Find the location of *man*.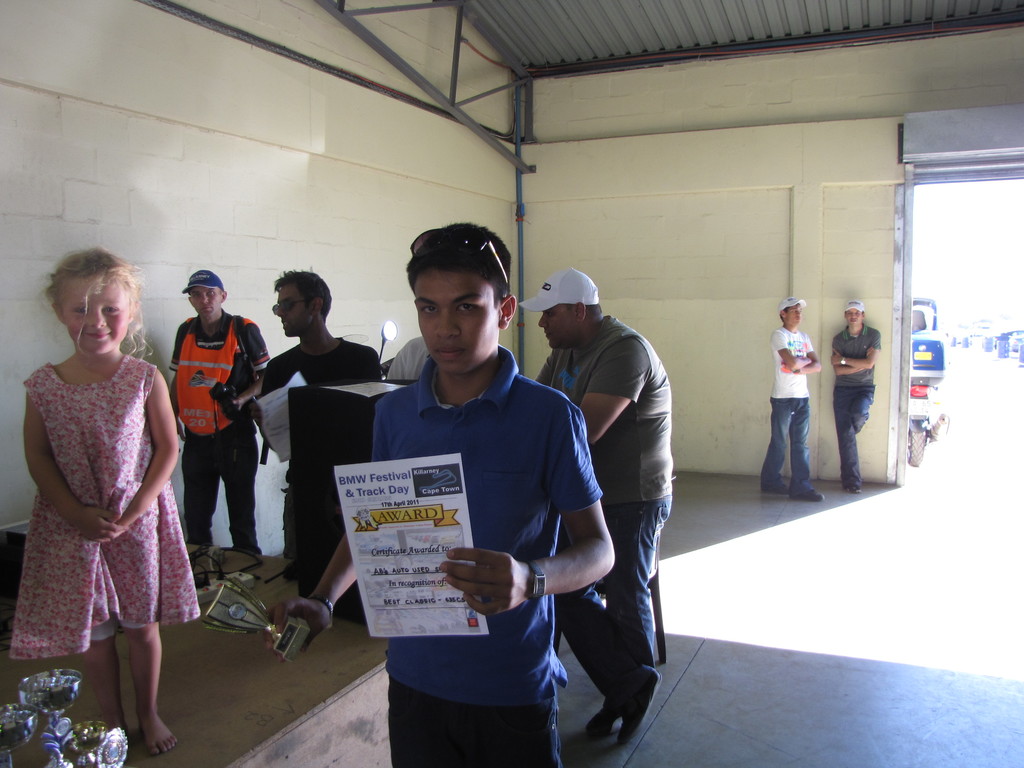
Location: {"left": 164, "top": 263, "right": 269, "bottom": 559}.
